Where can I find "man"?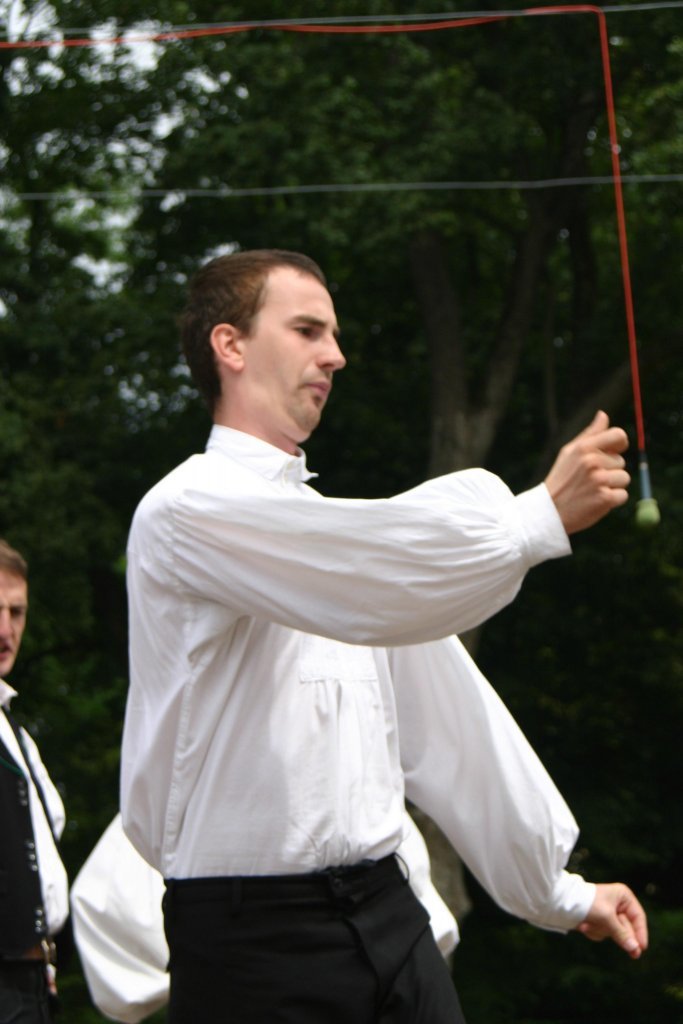
You can find it at (65, 803, 459, 1023).
